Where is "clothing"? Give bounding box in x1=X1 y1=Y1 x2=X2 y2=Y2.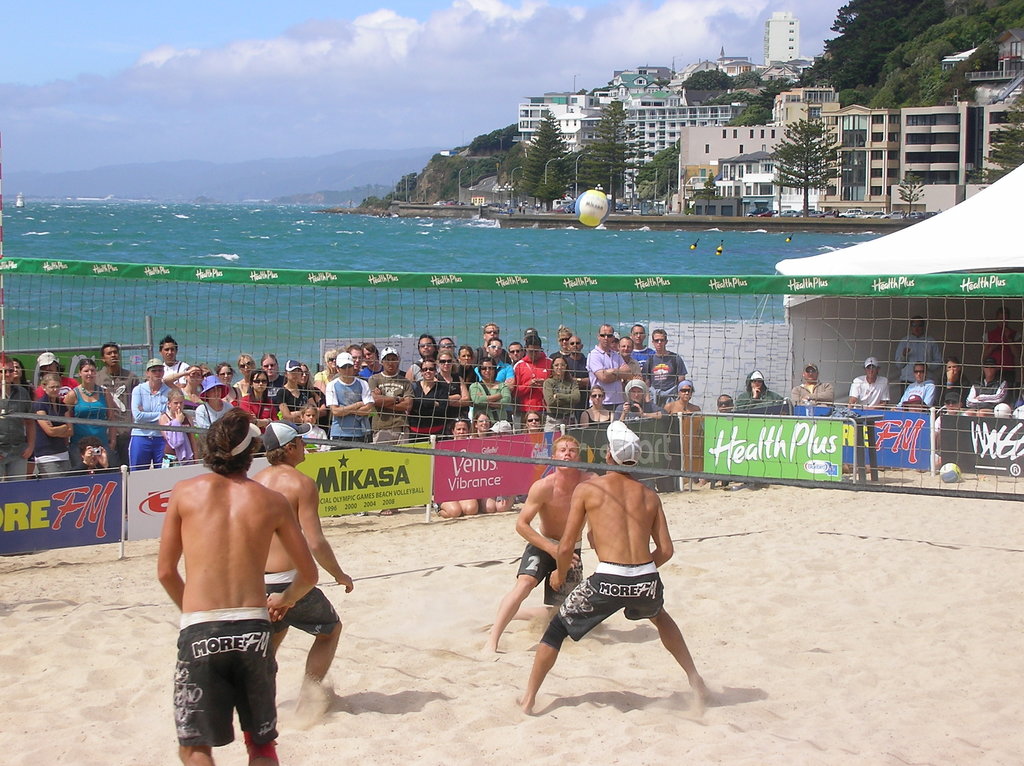
x1=540 y1=557 x2=663 y2=648.
